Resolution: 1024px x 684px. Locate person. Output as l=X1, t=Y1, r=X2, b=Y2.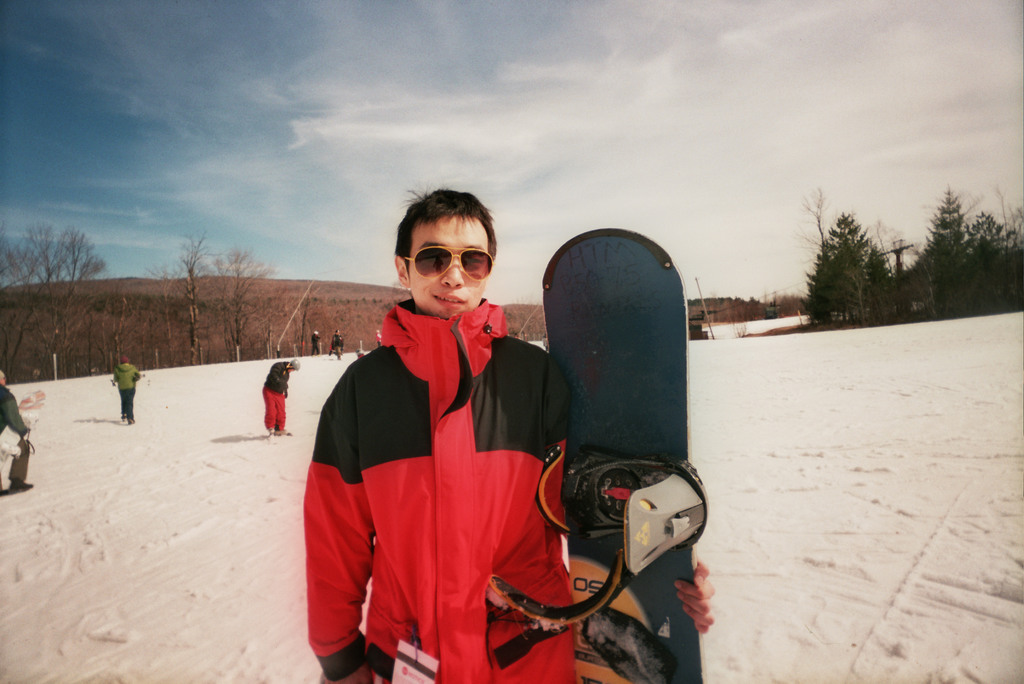
l=0, t=367, r=31, b=489.
